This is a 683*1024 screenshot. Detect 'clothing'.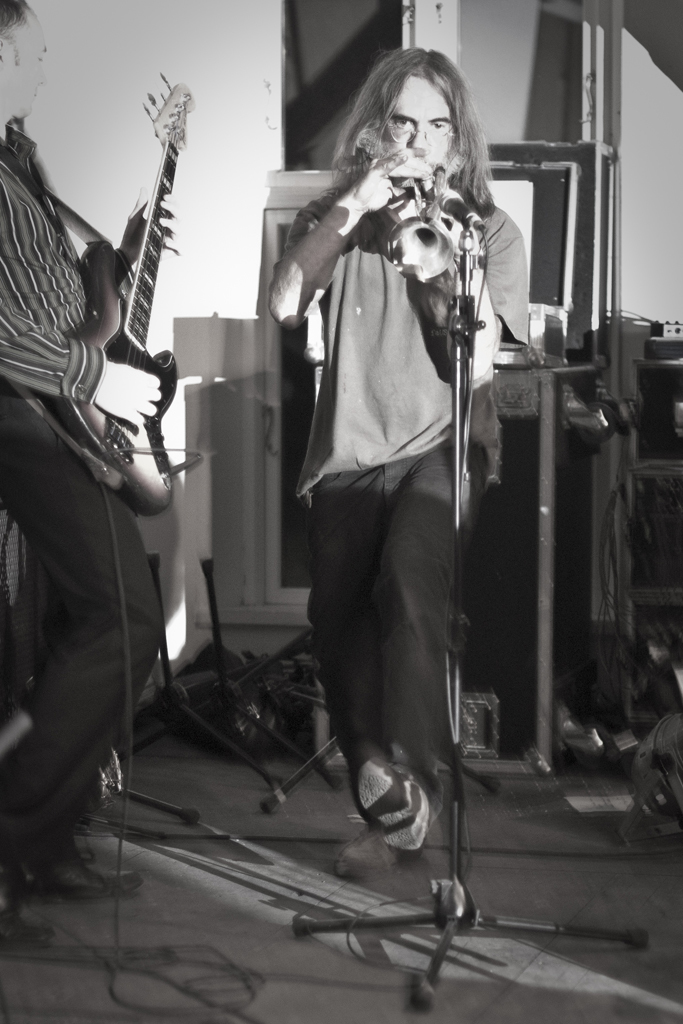
Rect(0, 133, 168, 878).
